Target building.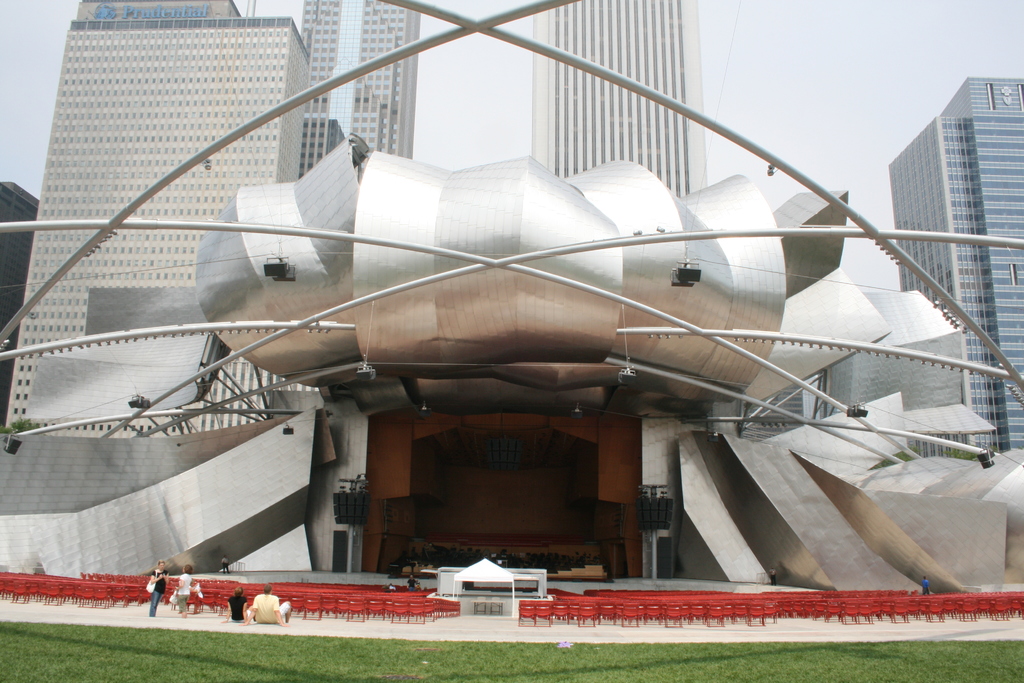
Target region: (886, 75, 1023, 459).
